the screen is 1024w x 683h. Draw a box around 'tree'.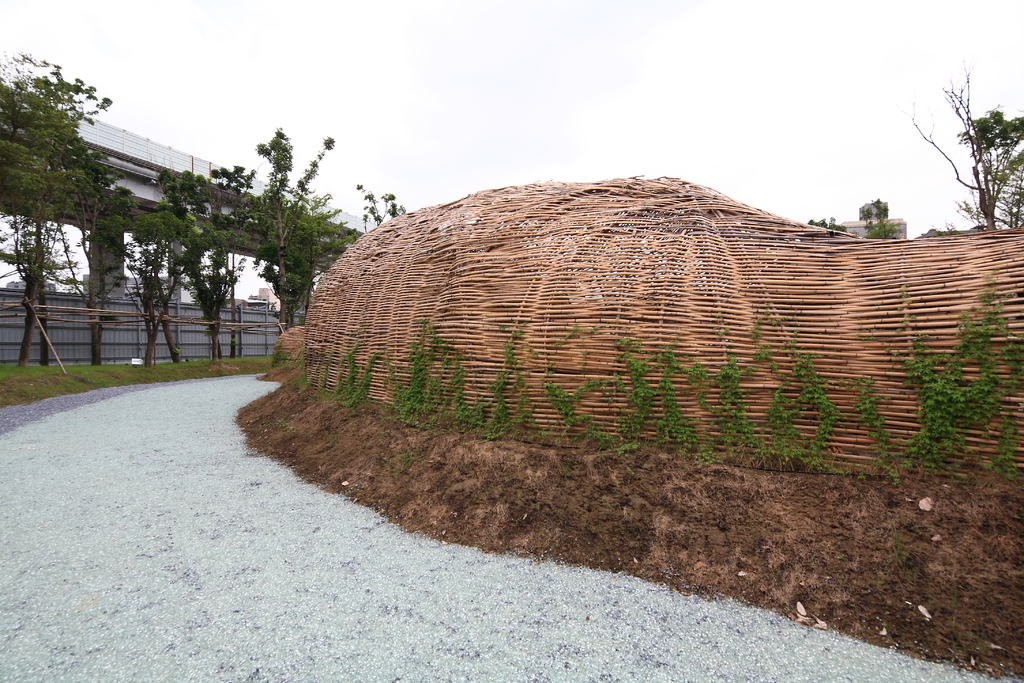
l=115, t=204, r=246, b=371.
